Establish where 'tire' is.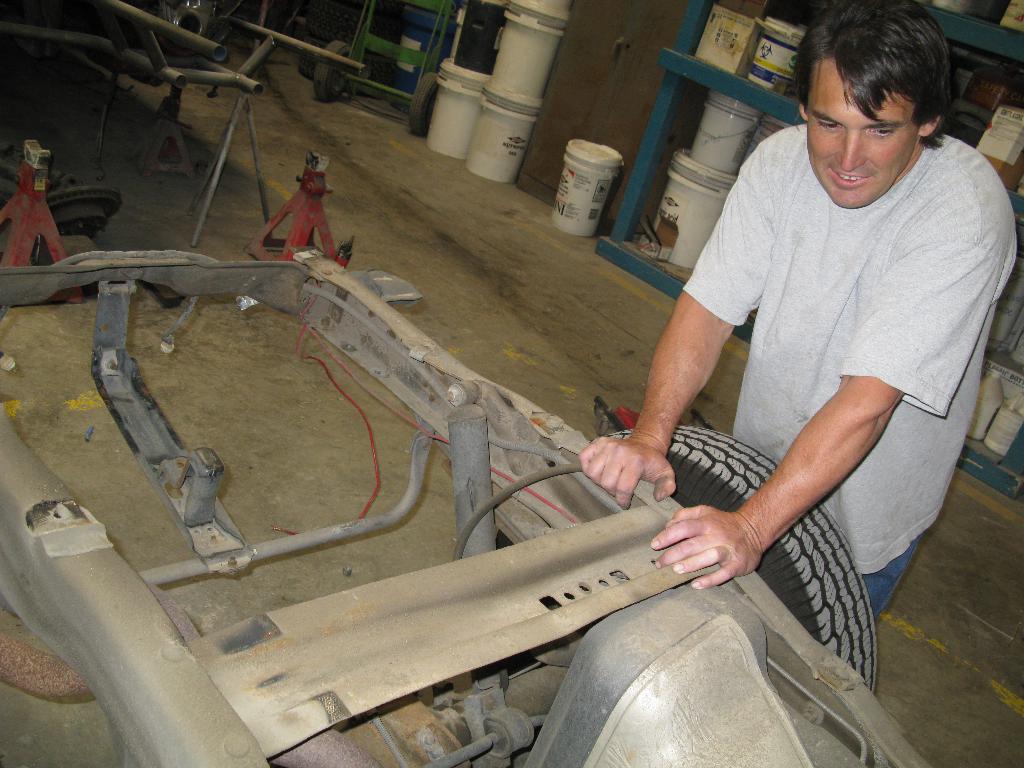
Established at locate(298, 36, 352, 83).
